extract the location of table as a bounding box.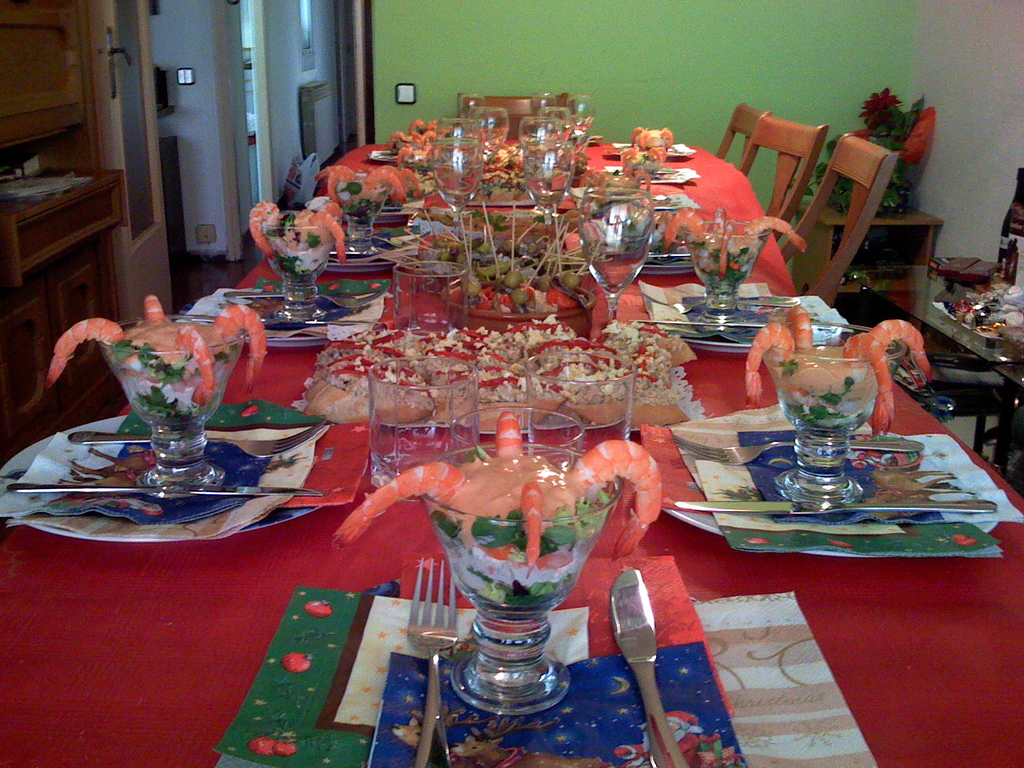
(left=56, top=177, right=1018, bottom=767).
